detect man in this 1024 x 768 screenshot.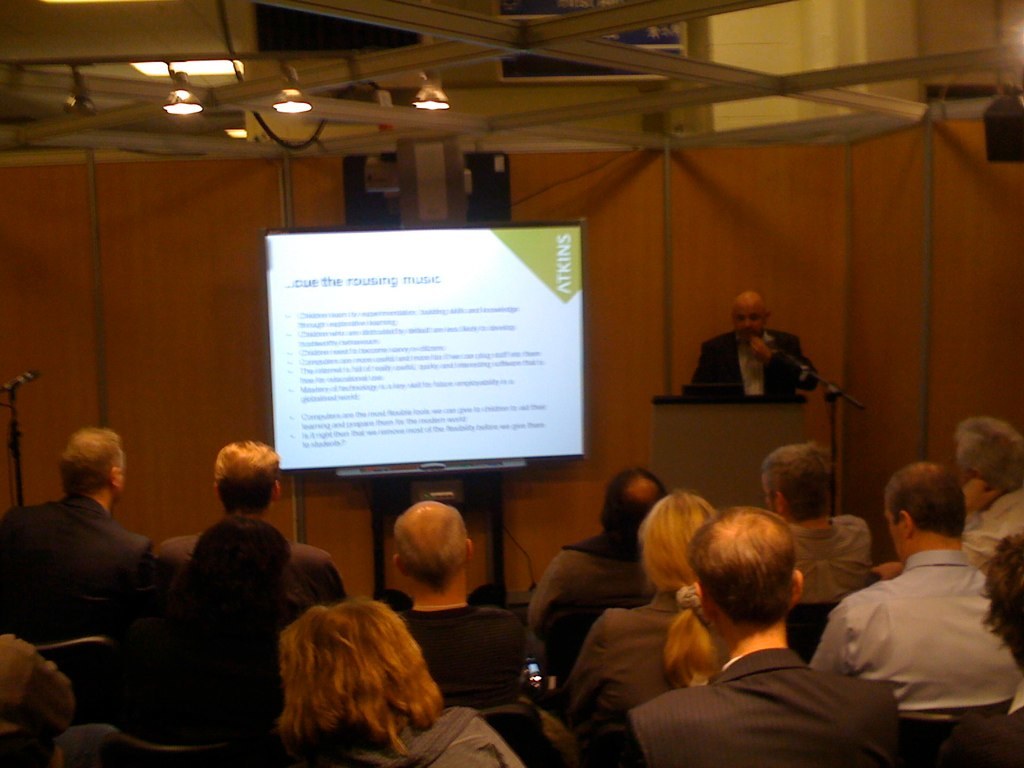
Detection: bbox=(388, 494, 577, 767).
